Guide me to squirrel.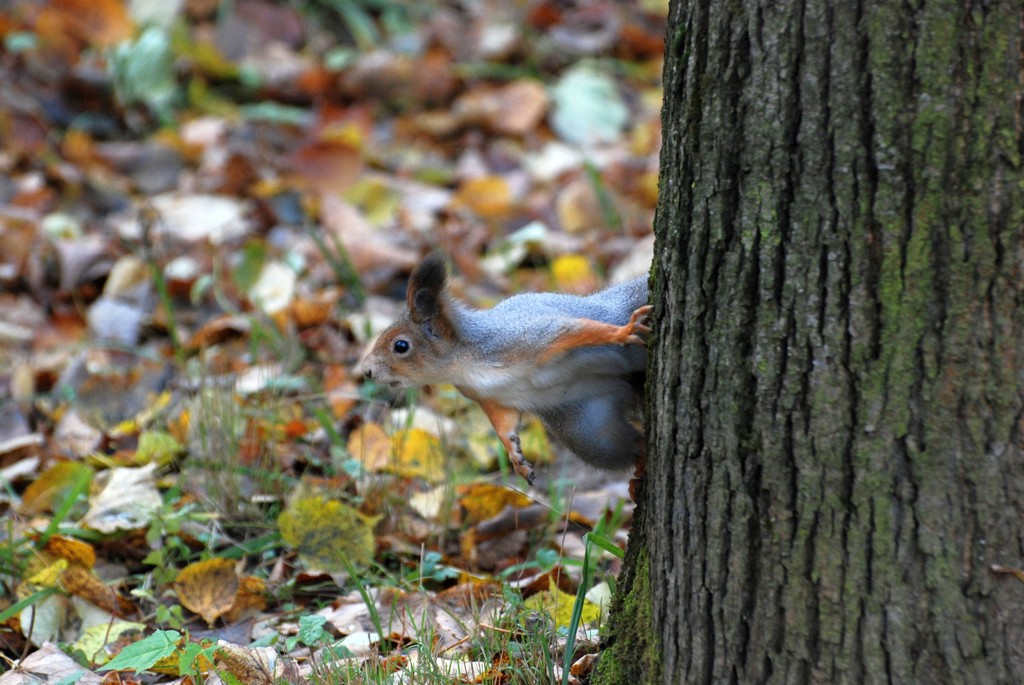
Guidance: BBox(351, 249, 653, 486).
